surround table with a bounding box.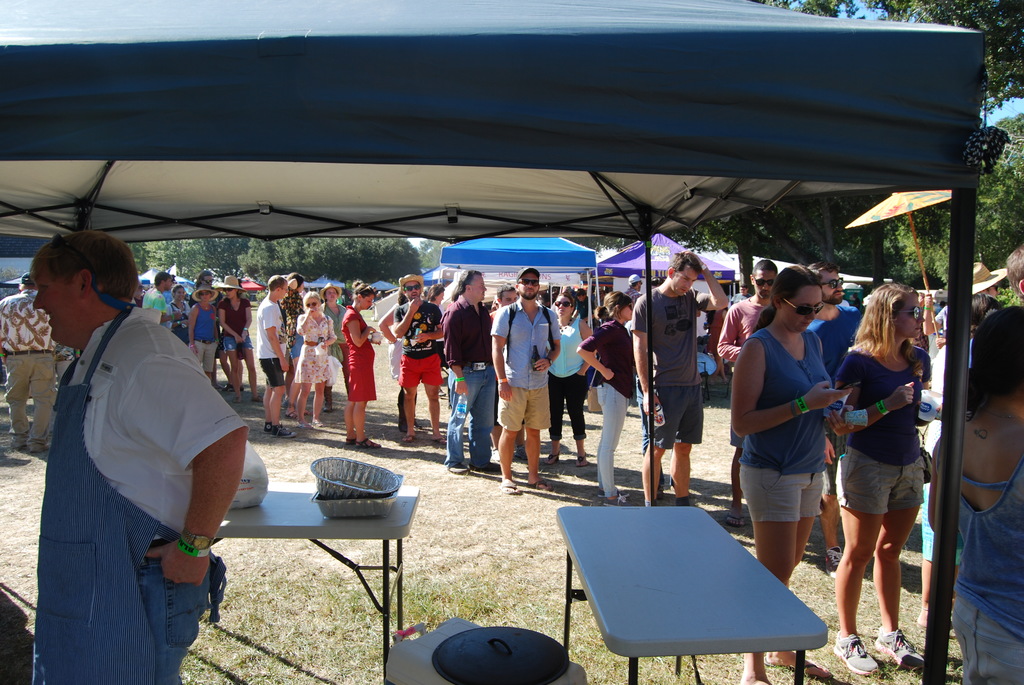
x1=188 y1=482 x2=424 y2=684.
